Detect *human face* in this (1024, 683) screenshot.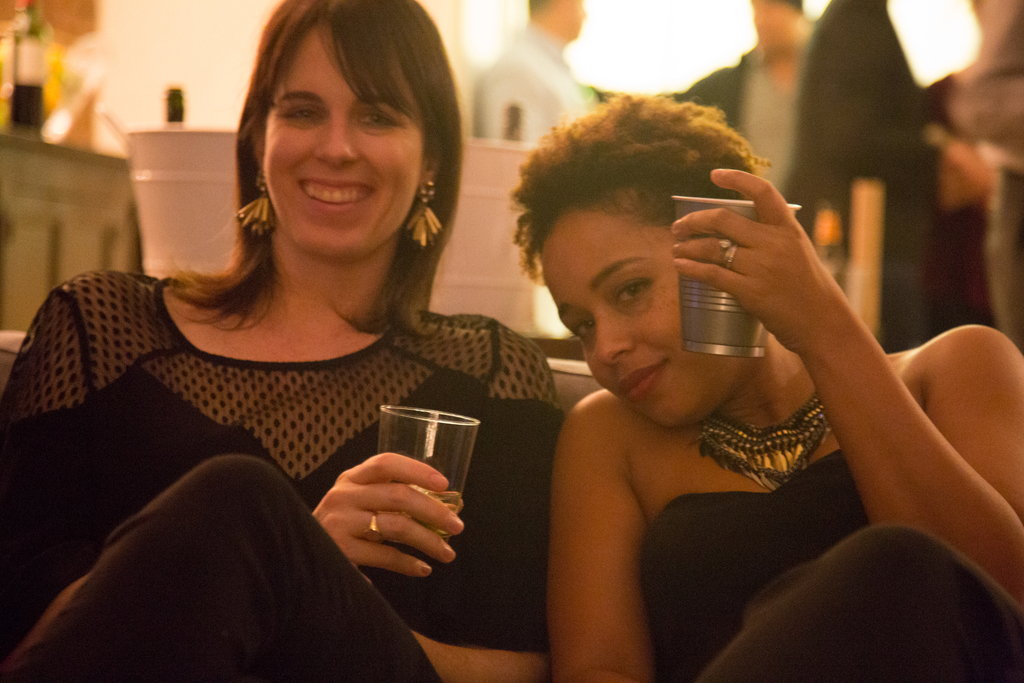
Detection: 547, 208, 771, 441.
